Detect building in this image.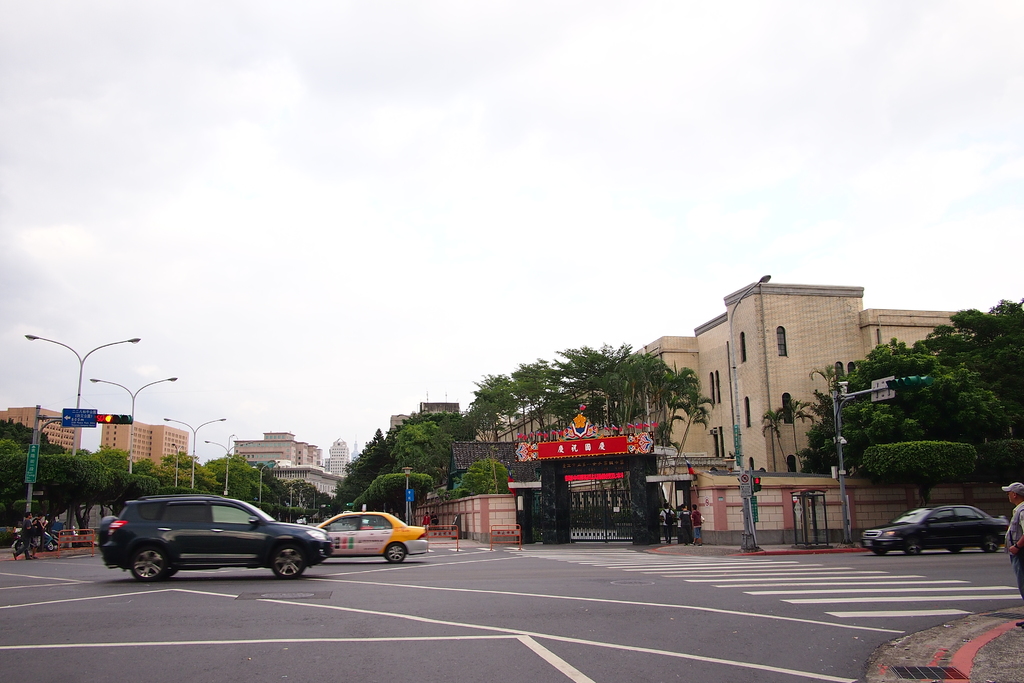
Detection: Rect(634, 268, 984, 481).
